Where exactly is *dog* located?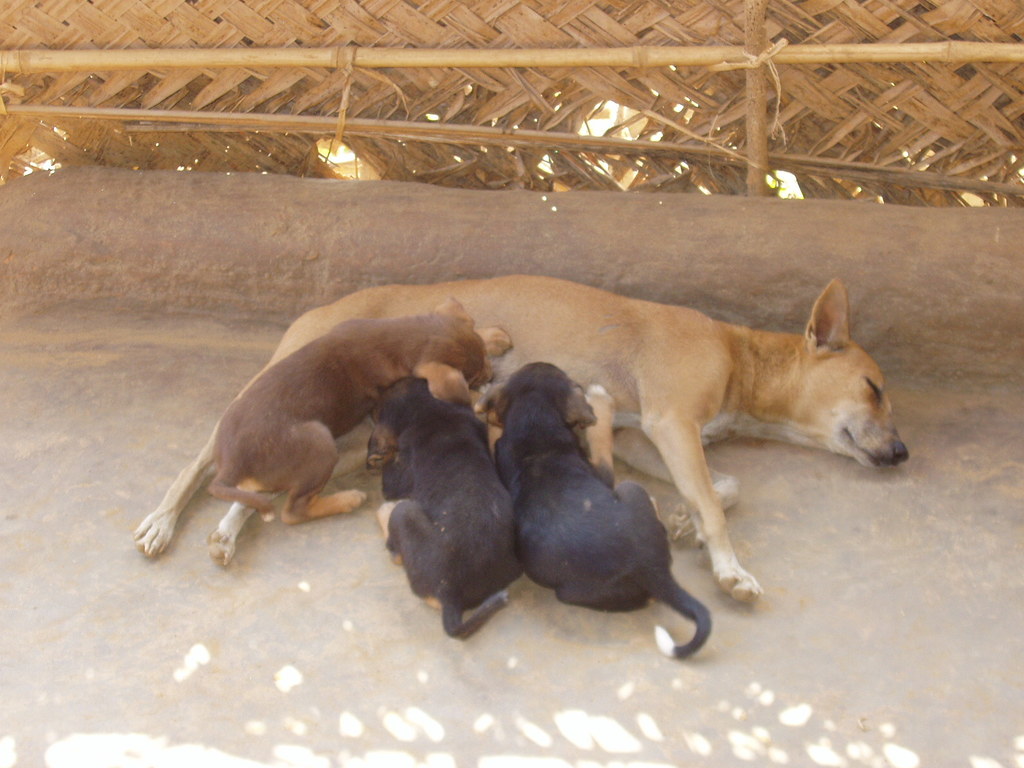
Its bounding box is Rect(479, 362, 716, 657).
